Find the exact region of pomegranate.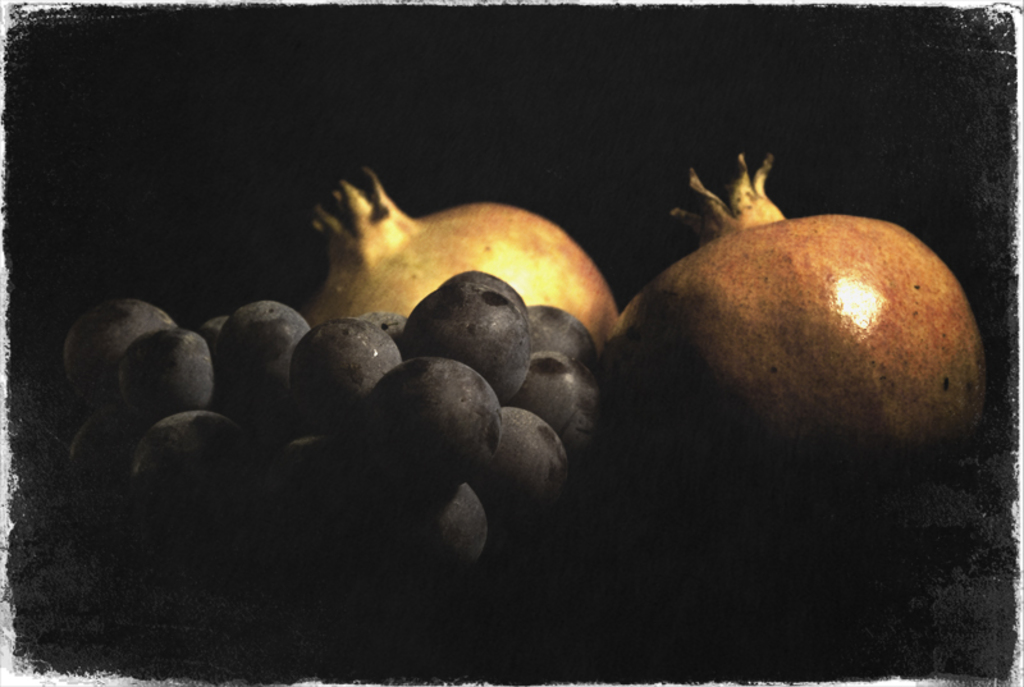
Exact region: 294,164,622,349.
